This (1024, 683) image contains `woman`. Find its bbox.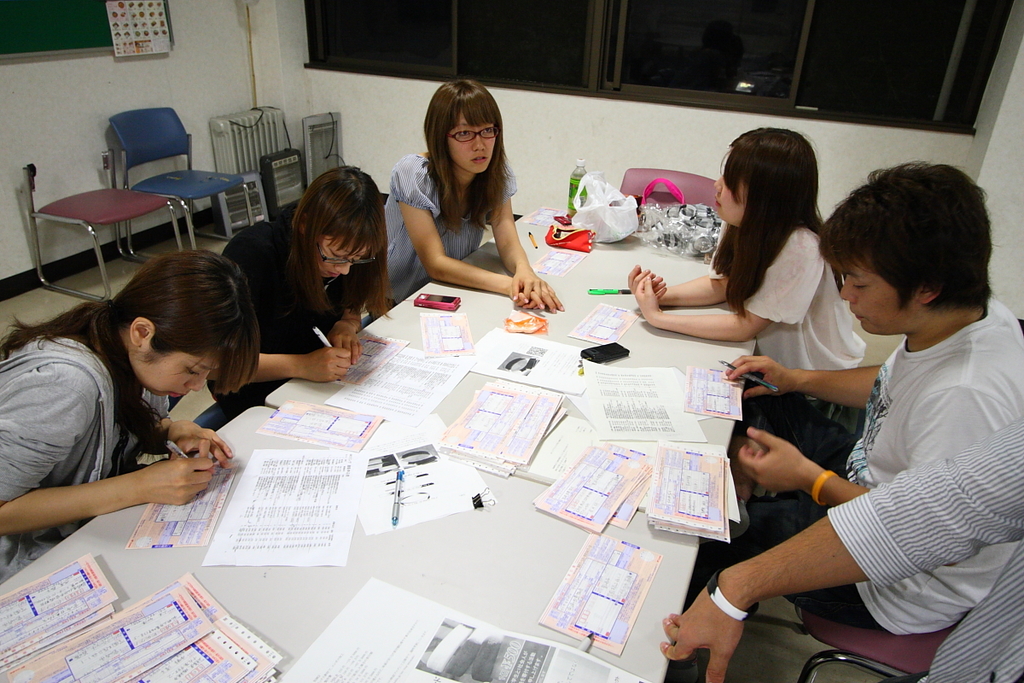
bbox=(628, 128, 868, 365).
